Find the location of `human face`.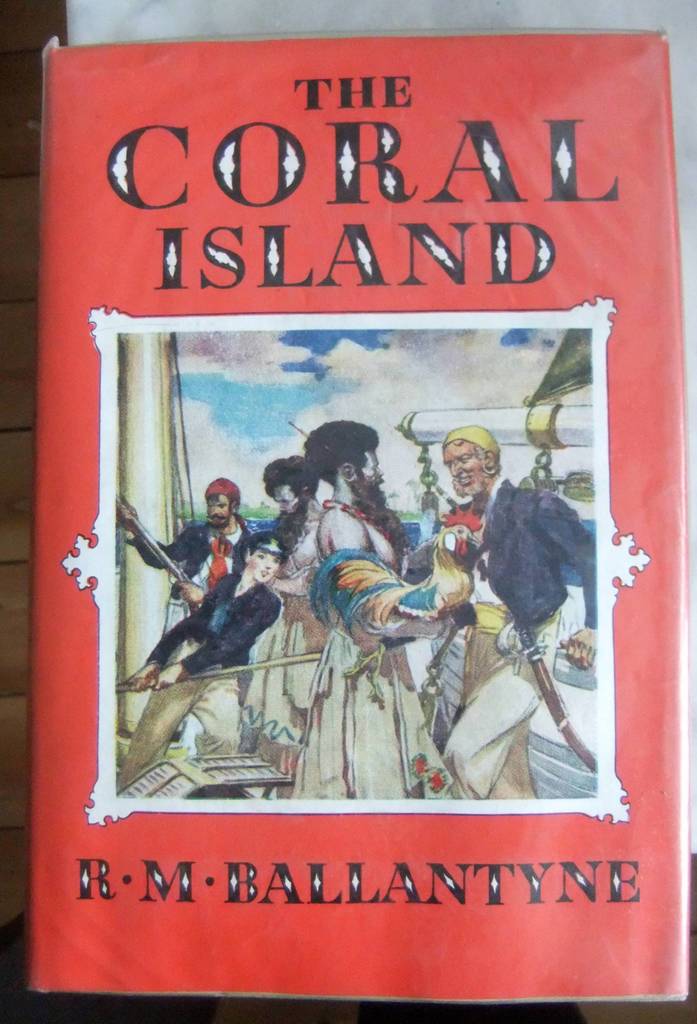
Location: crop(356, 447, 385, 489).
